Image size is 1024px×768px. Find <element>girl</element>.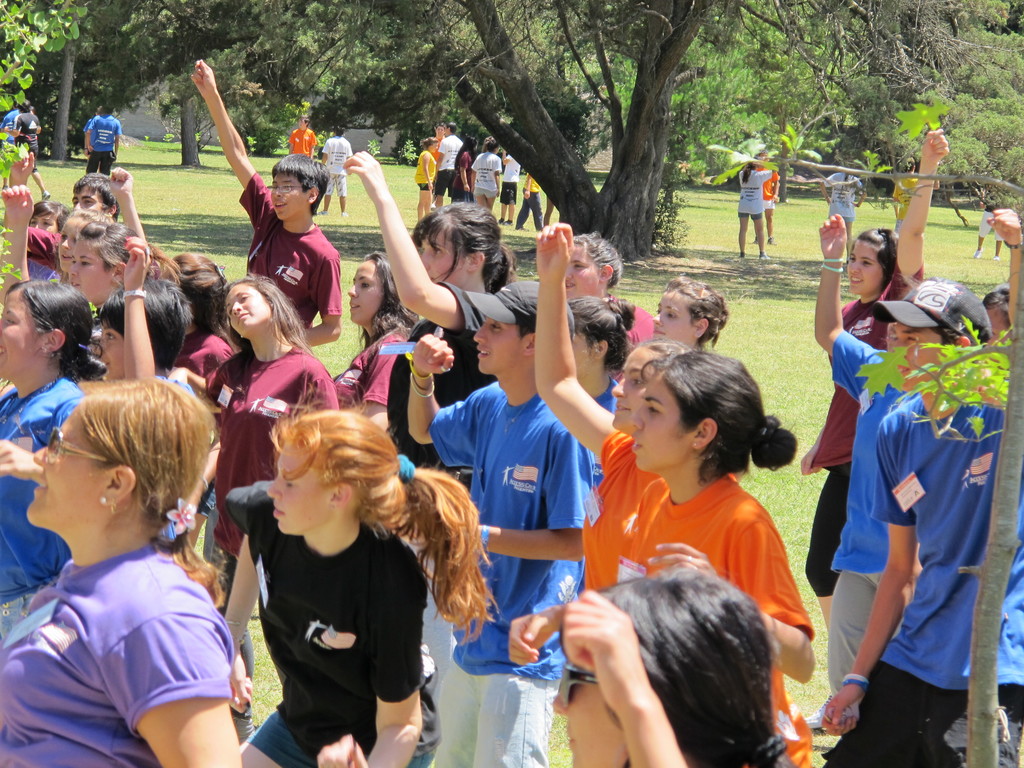
{"x1": 506, "y1": 347, "x2": 819, "y2": 767}.
